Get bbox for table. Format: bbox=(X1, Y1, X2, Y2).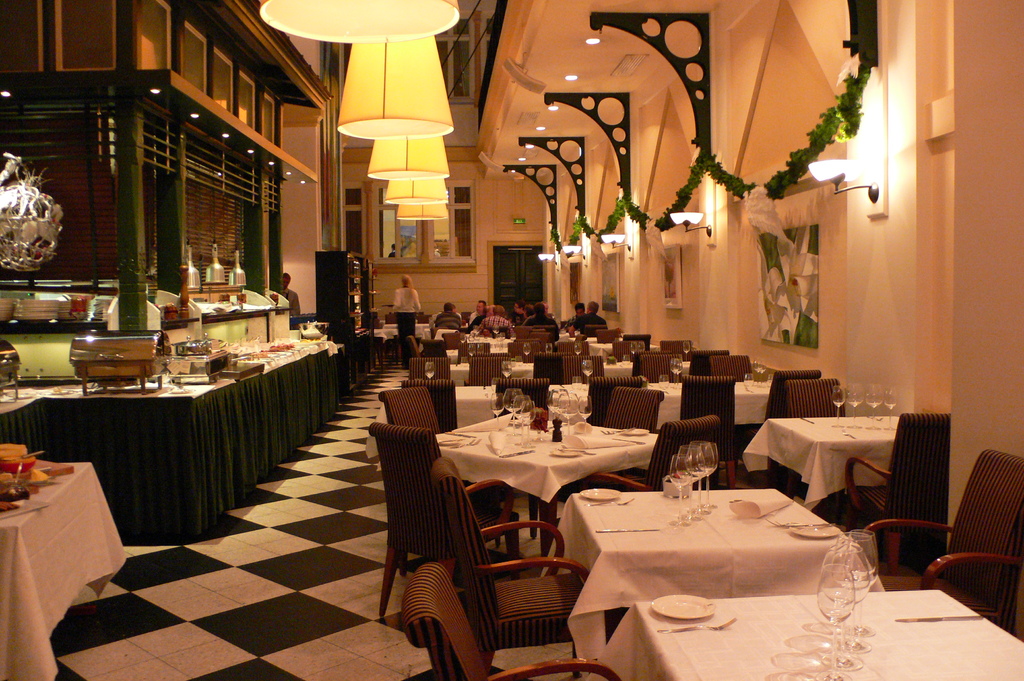
bbox=(420, 403, 662, 554).
